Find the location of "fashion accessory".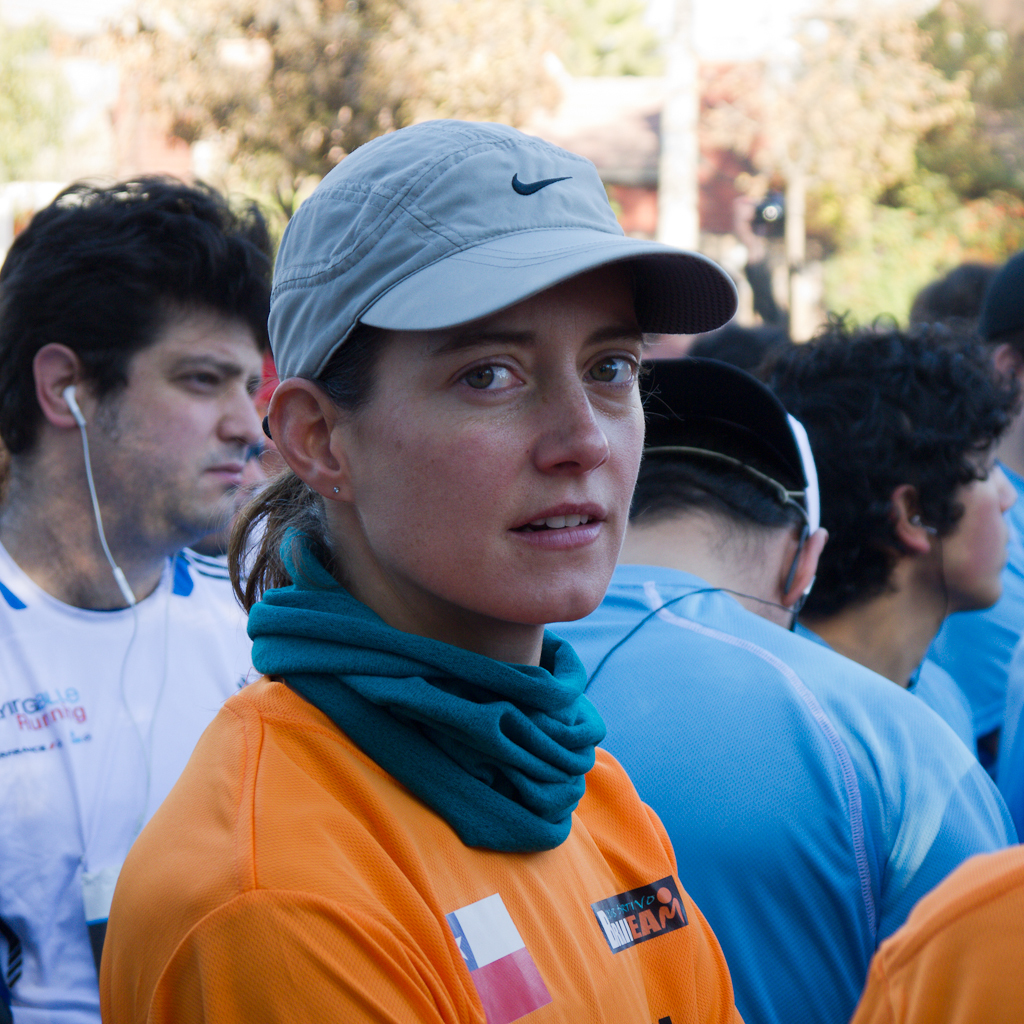
Location: Rect(630, 347, 823, 539).
